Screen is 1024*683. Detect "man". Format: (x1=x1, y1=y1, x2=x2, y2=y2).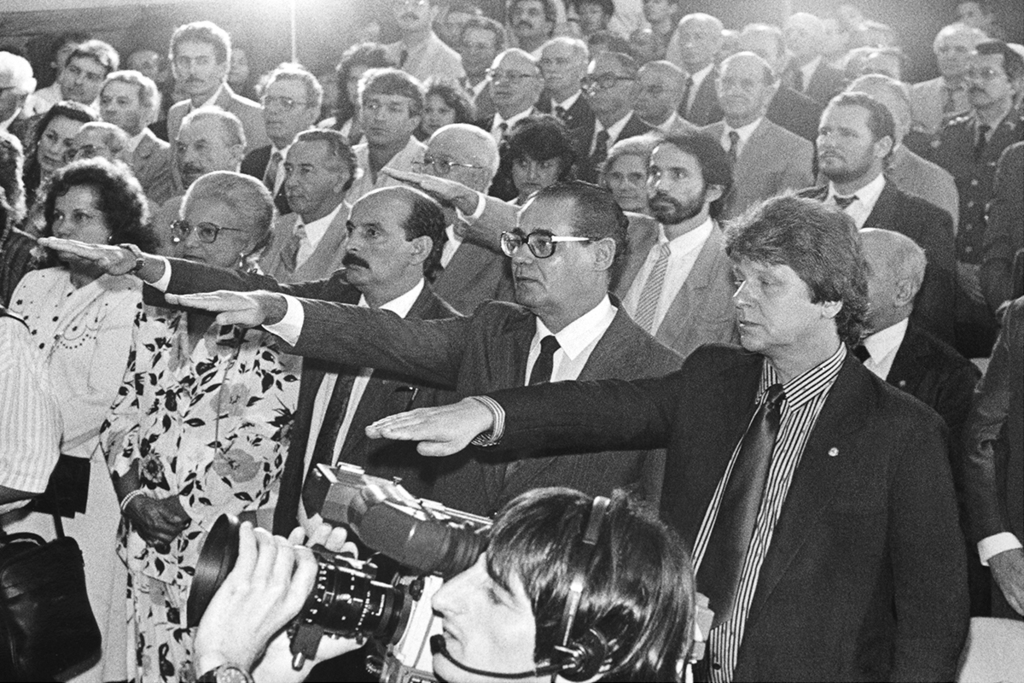
(x1=376, y1=131, x2=746, y2=366).
